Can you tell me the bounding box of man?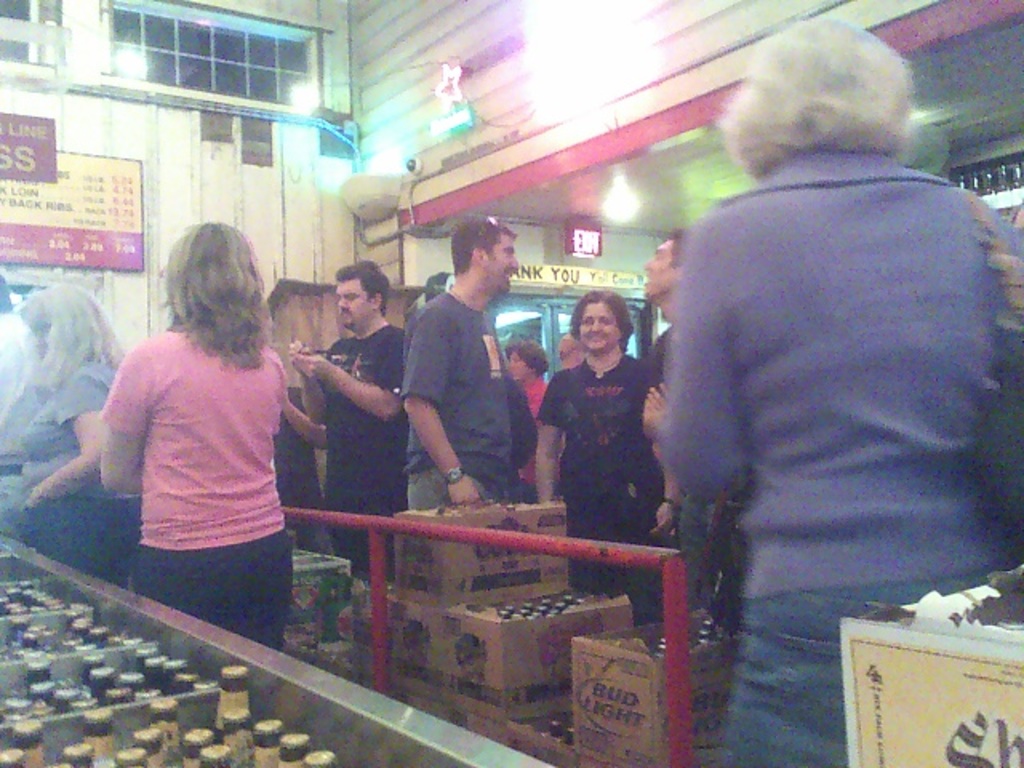
x1=642, y1=226, x2=715, y2=613.
